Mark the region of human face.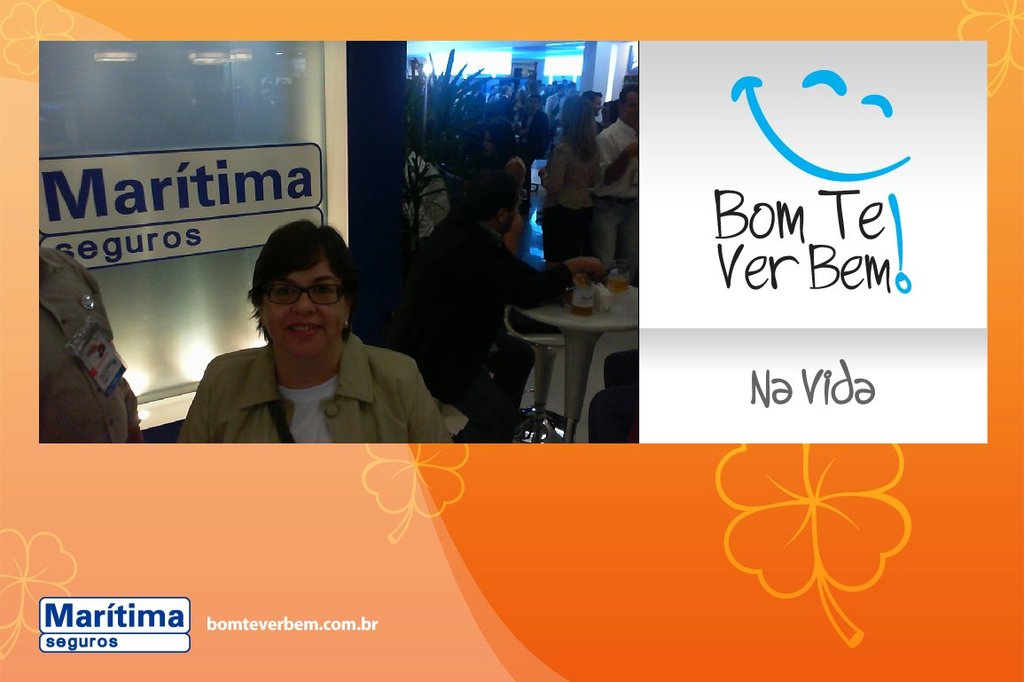
Region: bbox(529, 98, 538, 109).
